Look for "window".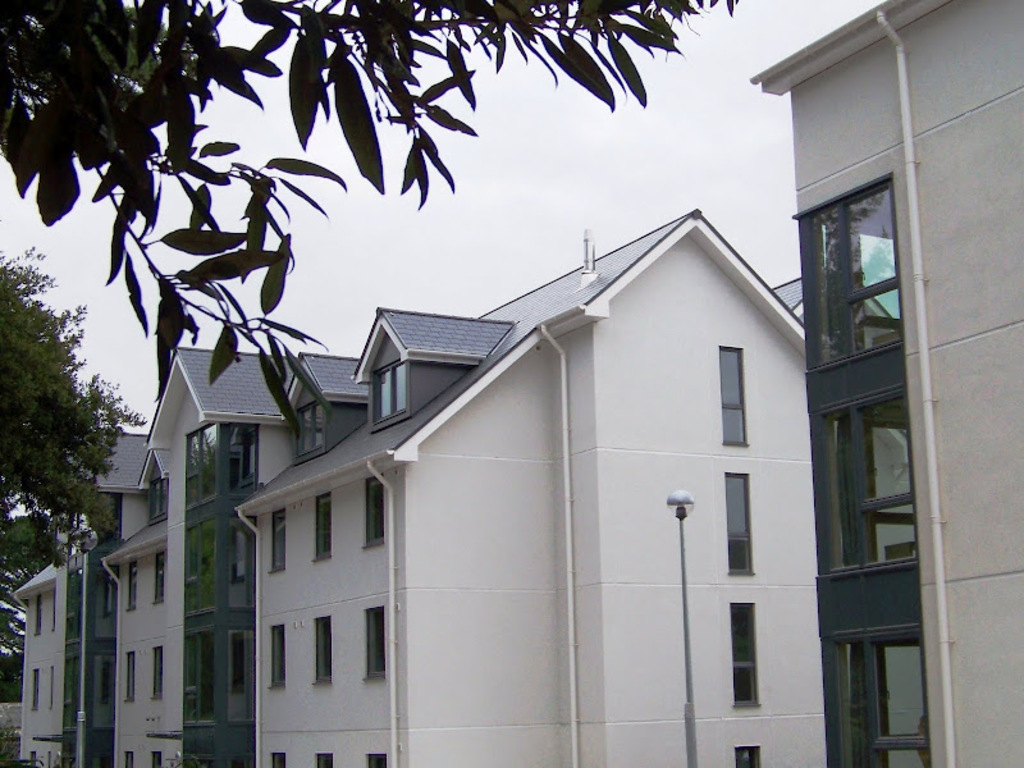
Found: {"left": 315, "top": 746, "right": 338, "bottom": 767}.
